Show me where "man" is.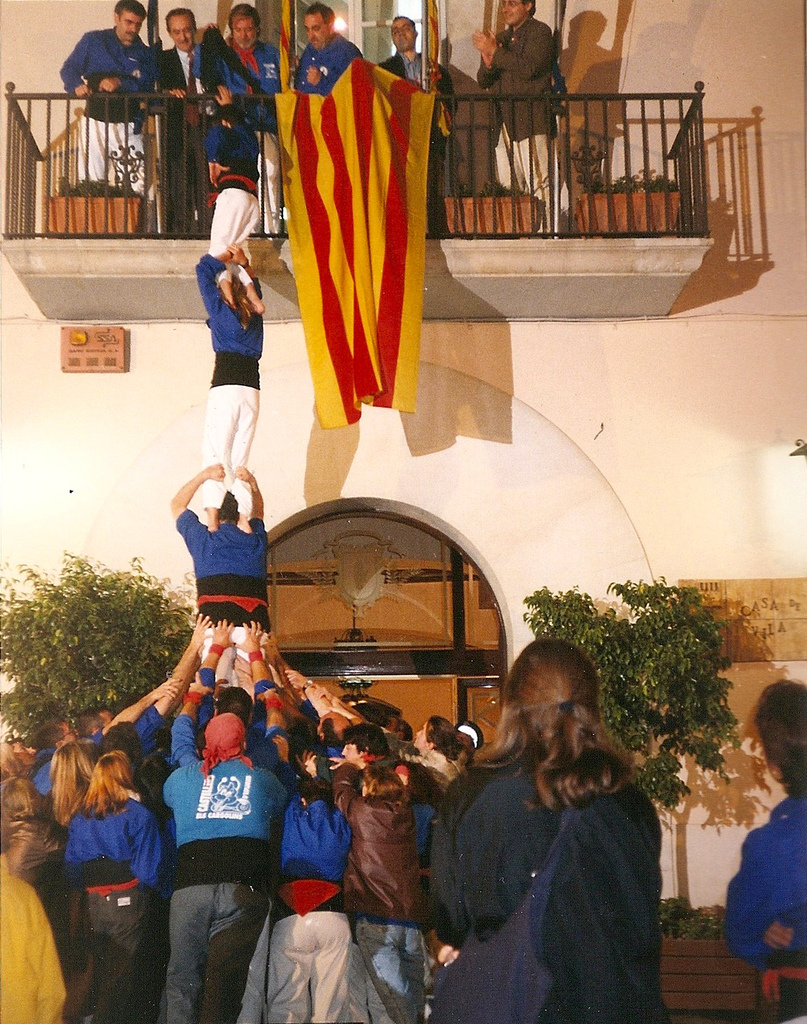
"man" is at <bbox>293, 0, 363, 97</bbox>.
